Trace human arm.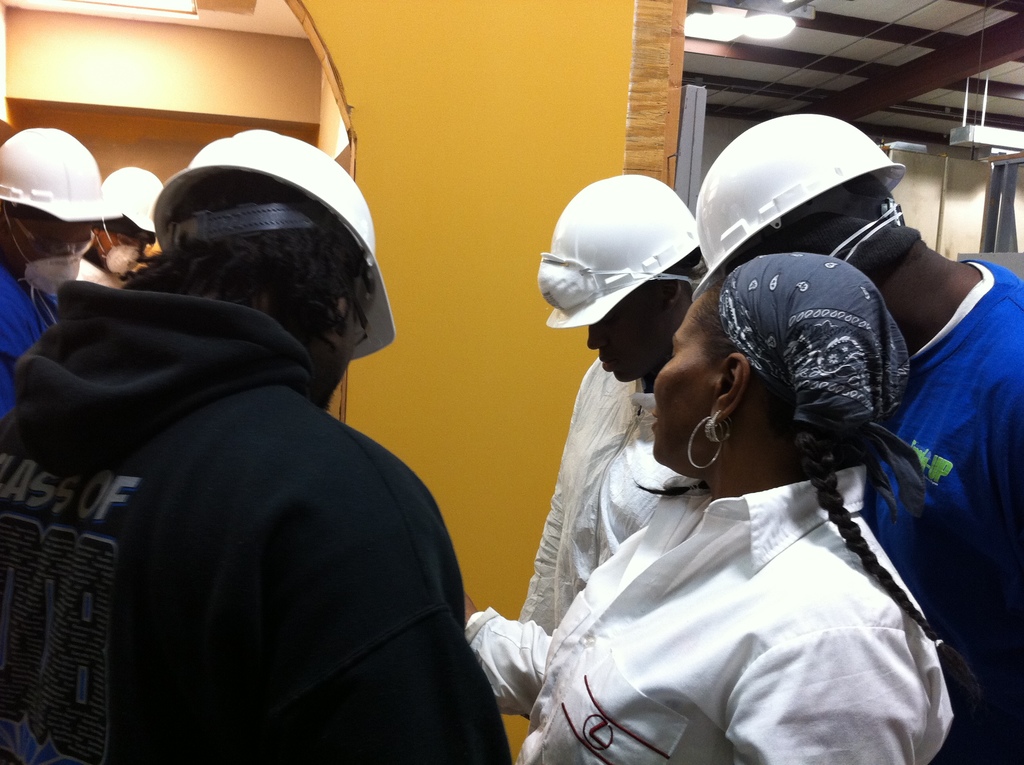
Traced to box=[721, 615, 951, 764].
